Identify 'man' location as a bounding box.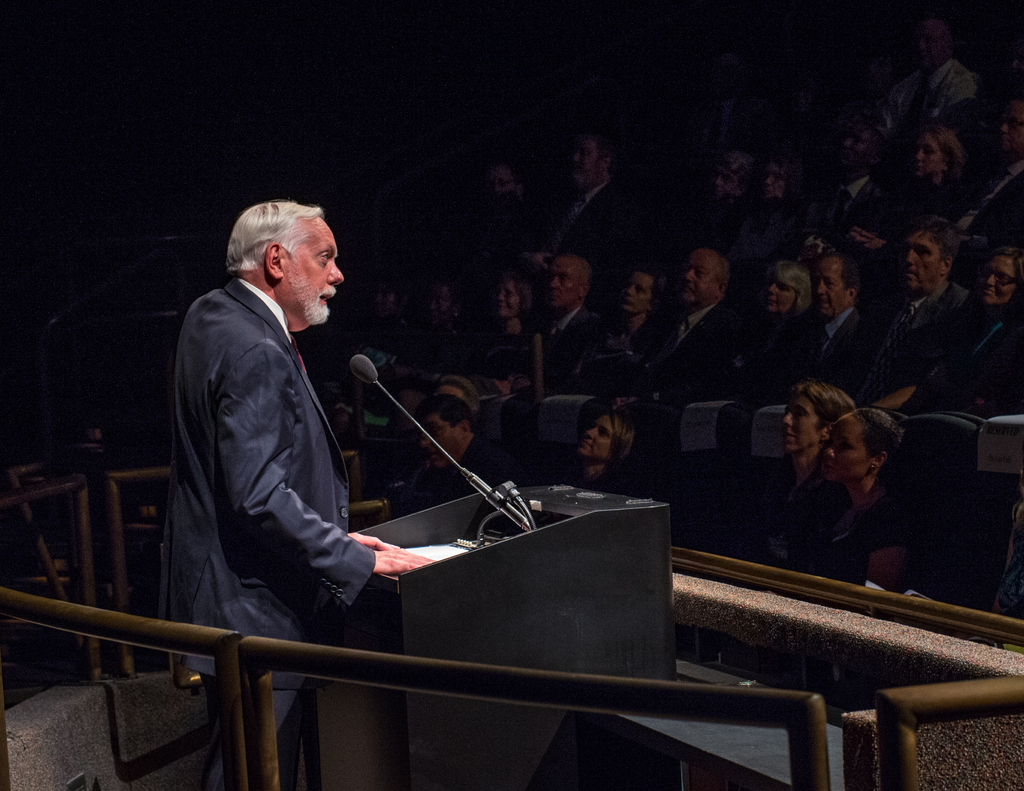
x1=403, y1=399, x2=513, y2=515.
